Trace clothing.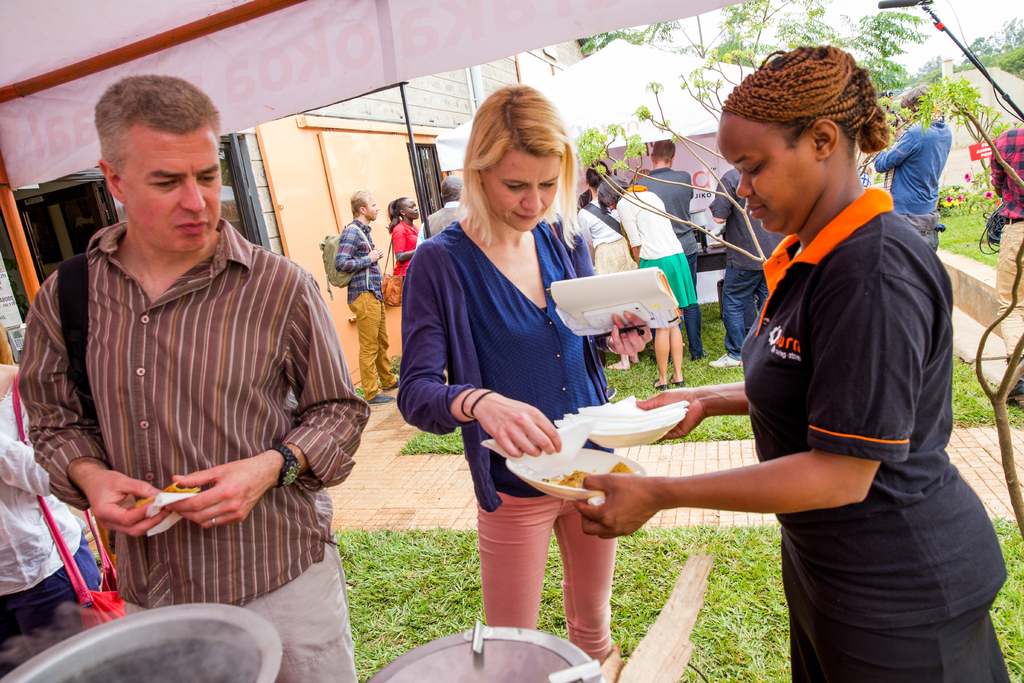
Traced to (left=984, top=119, right=1023, bottom=370).
